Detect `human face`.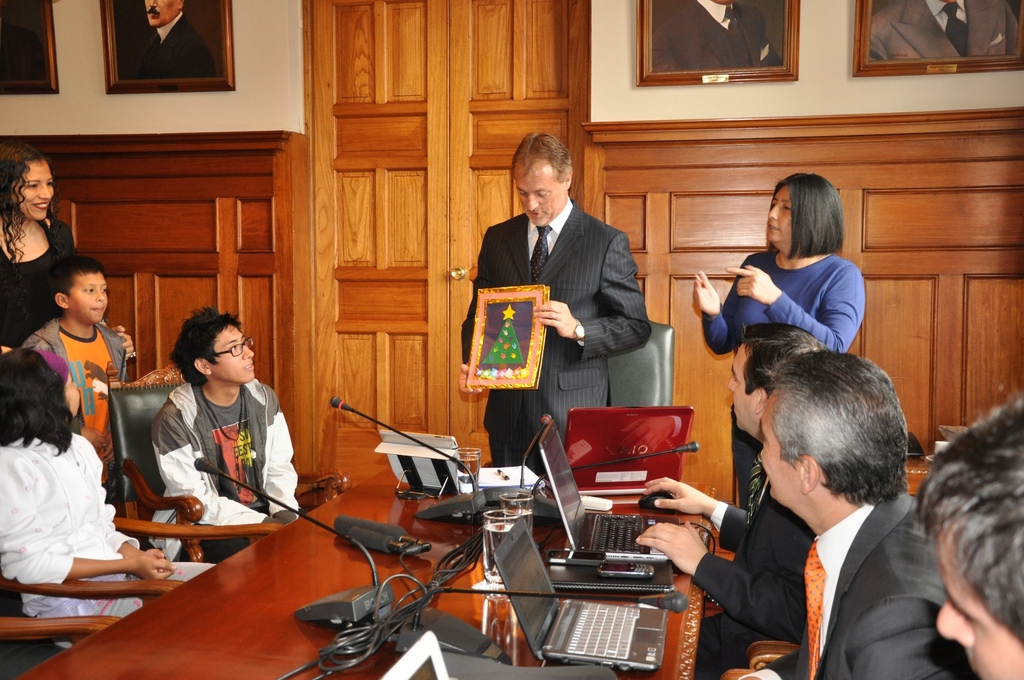
Detected at bbox=[759, 393, 803, 505].
